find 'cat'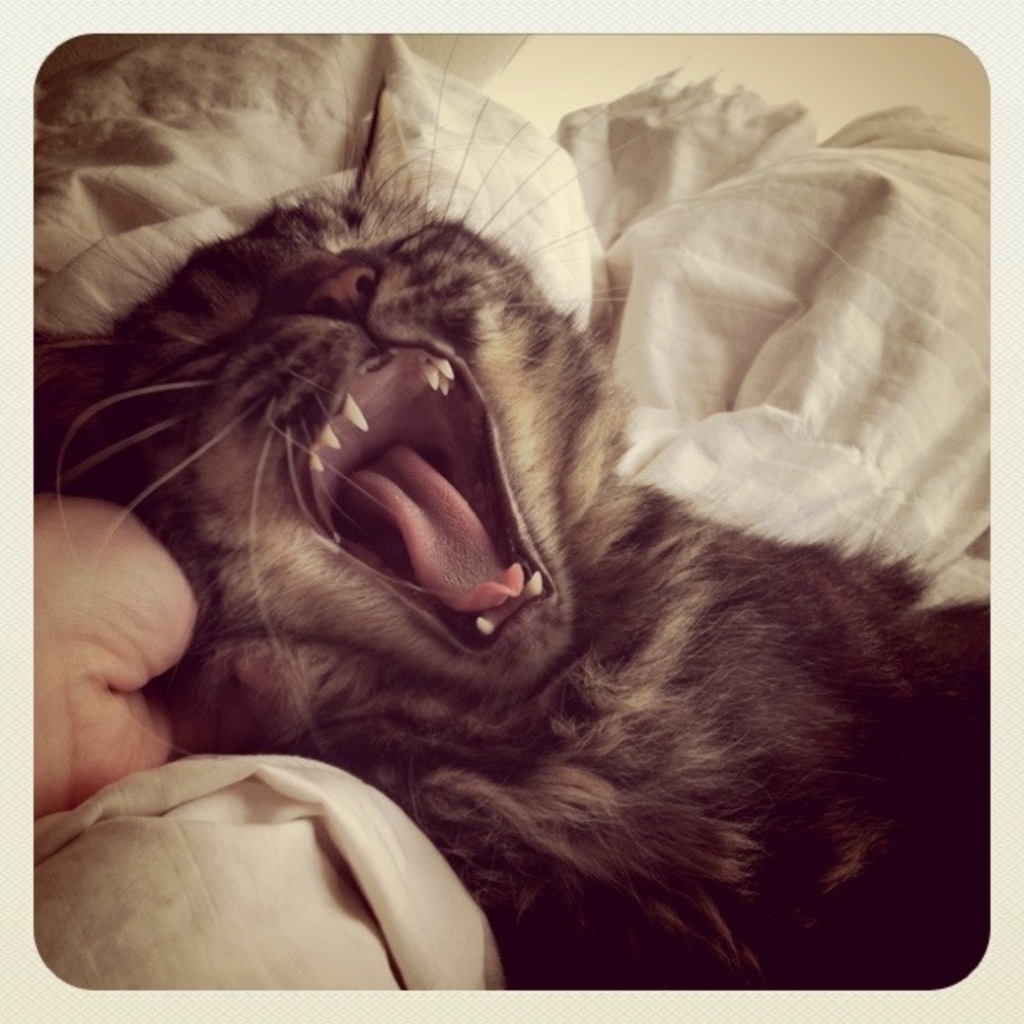
[30,28,992,986]
